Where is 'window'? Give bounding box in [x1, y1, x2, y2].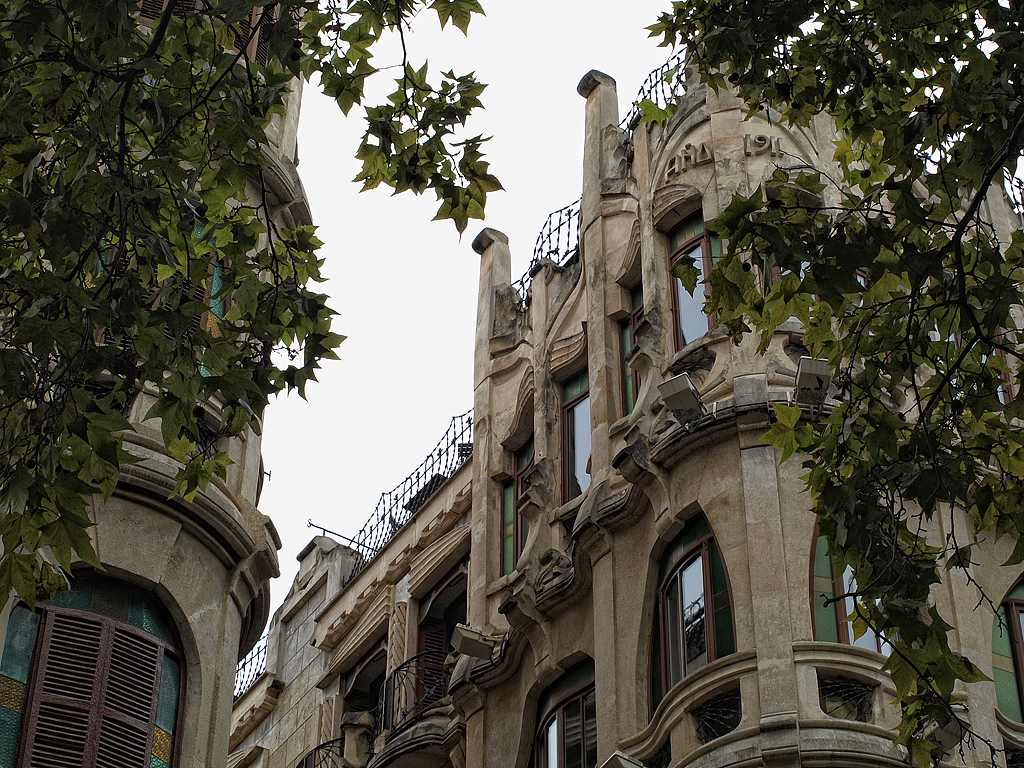
[817, 685, 882, 734].
